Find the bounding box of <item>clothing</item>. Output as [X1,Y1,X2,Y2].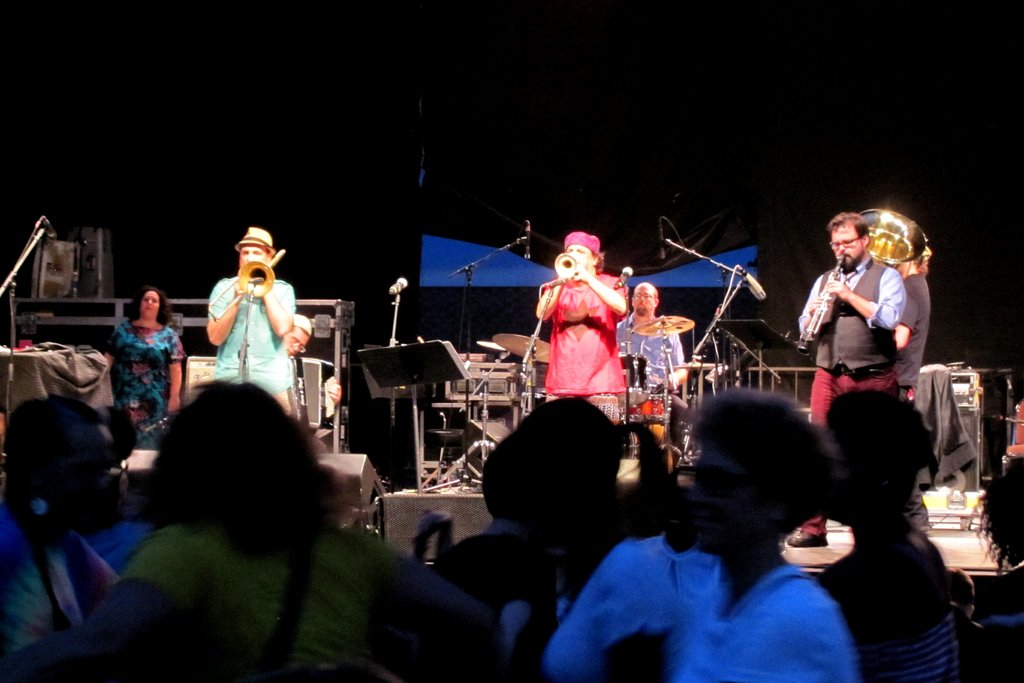
[891,269,933,399].
